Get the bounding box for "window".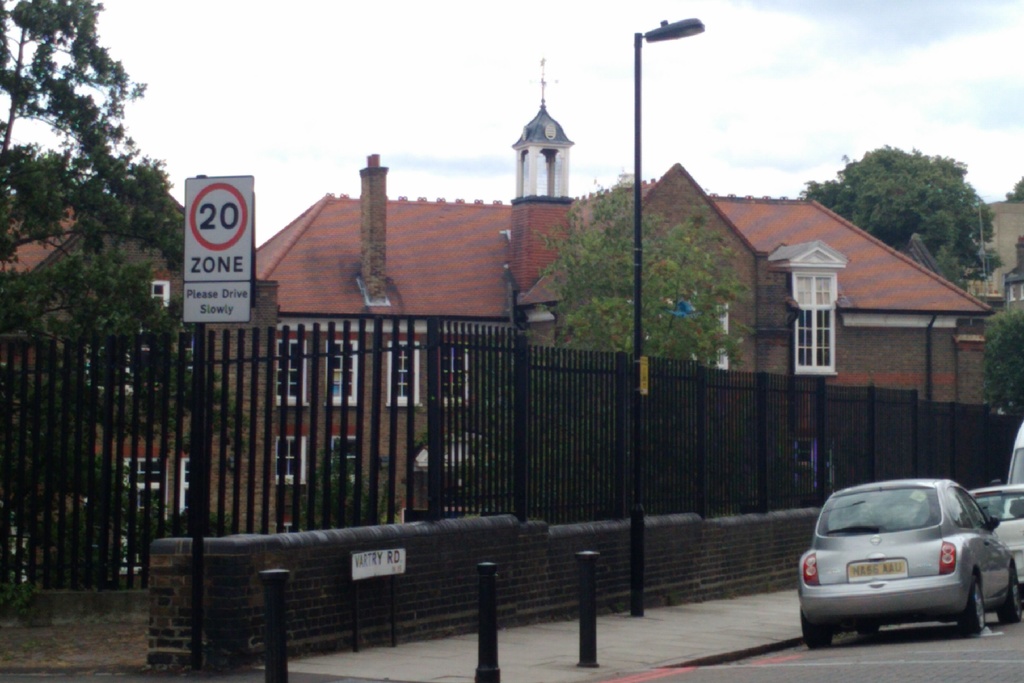
crop(791, 270, 840, 374).
